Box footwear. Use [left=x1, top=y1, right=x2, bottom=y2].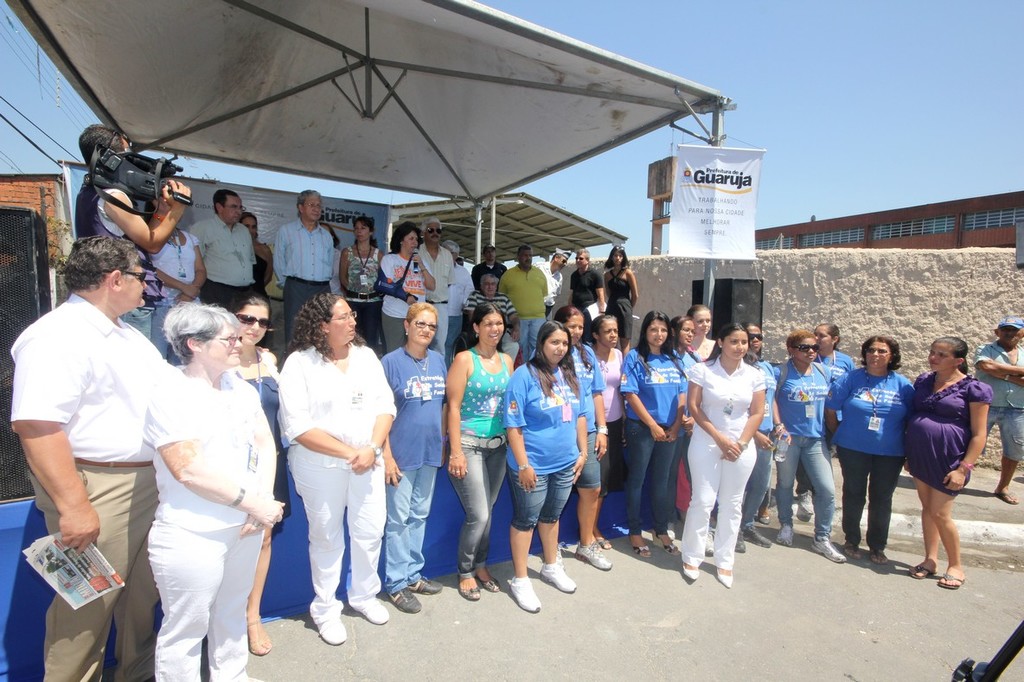
[left=314, top=617, right=351, bottom=645].
